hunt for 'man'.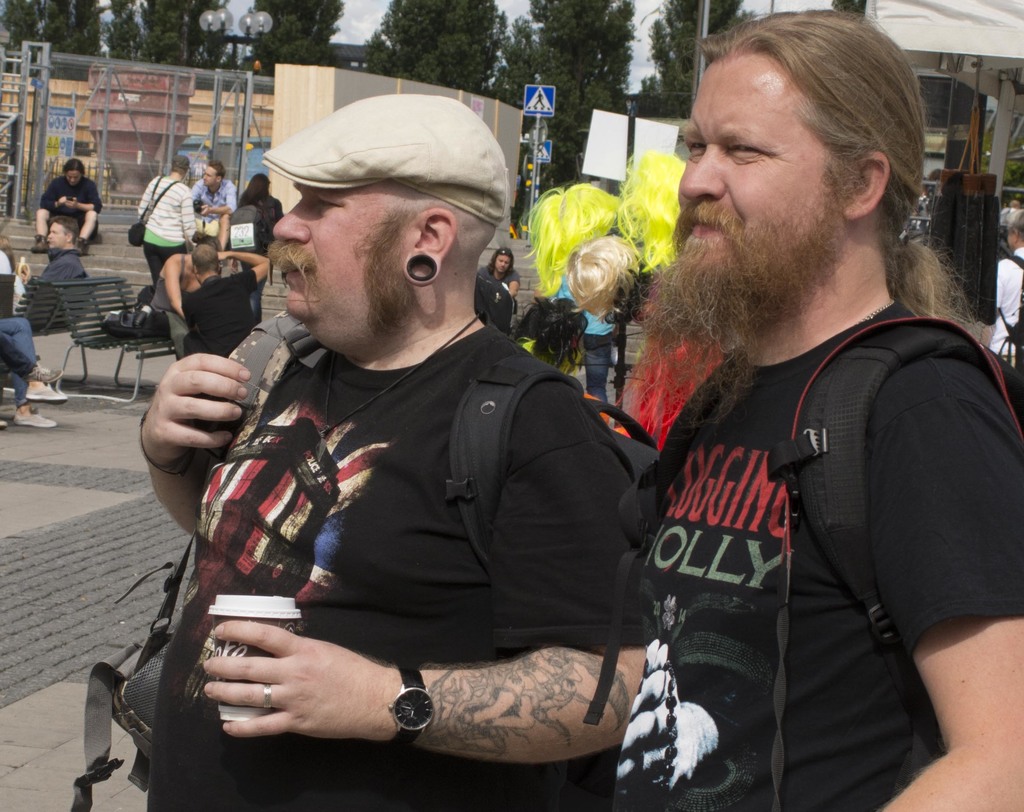
Hunted down at [553, 269, 621, 409].
